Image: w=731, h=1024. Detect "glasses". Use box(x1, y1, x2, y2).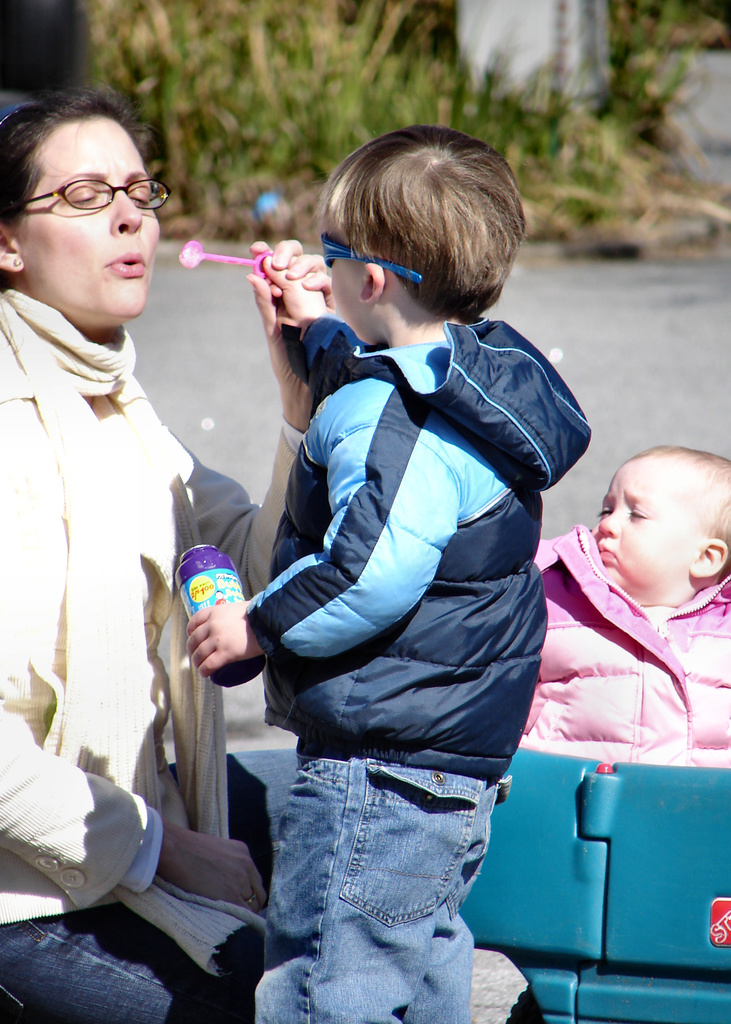
box(315, 235, 426, 280).
